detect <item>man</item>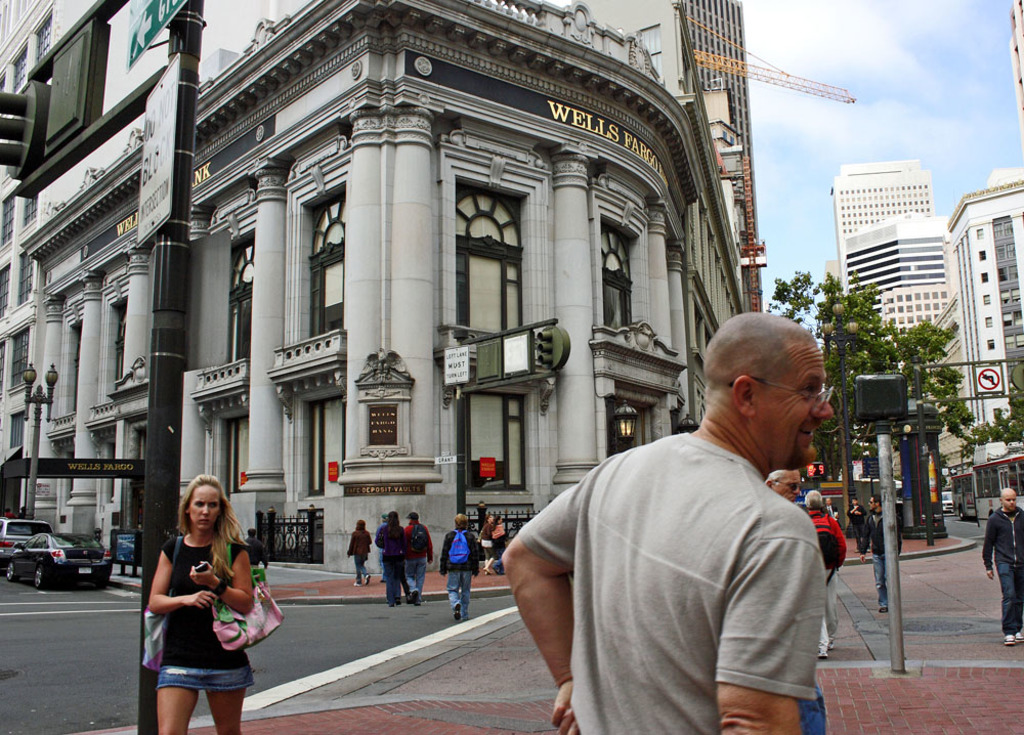
[x1=984, y1=487, x2=1023, y2=643]
